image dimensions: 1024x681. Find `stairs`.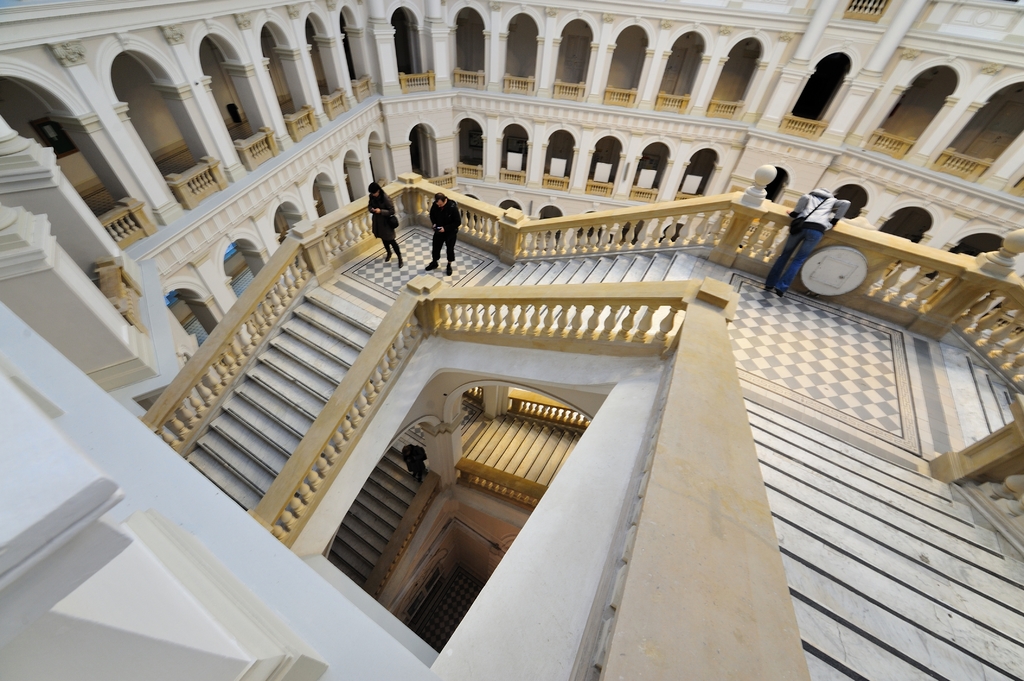
Rect(941, 343, 1023, 451).
